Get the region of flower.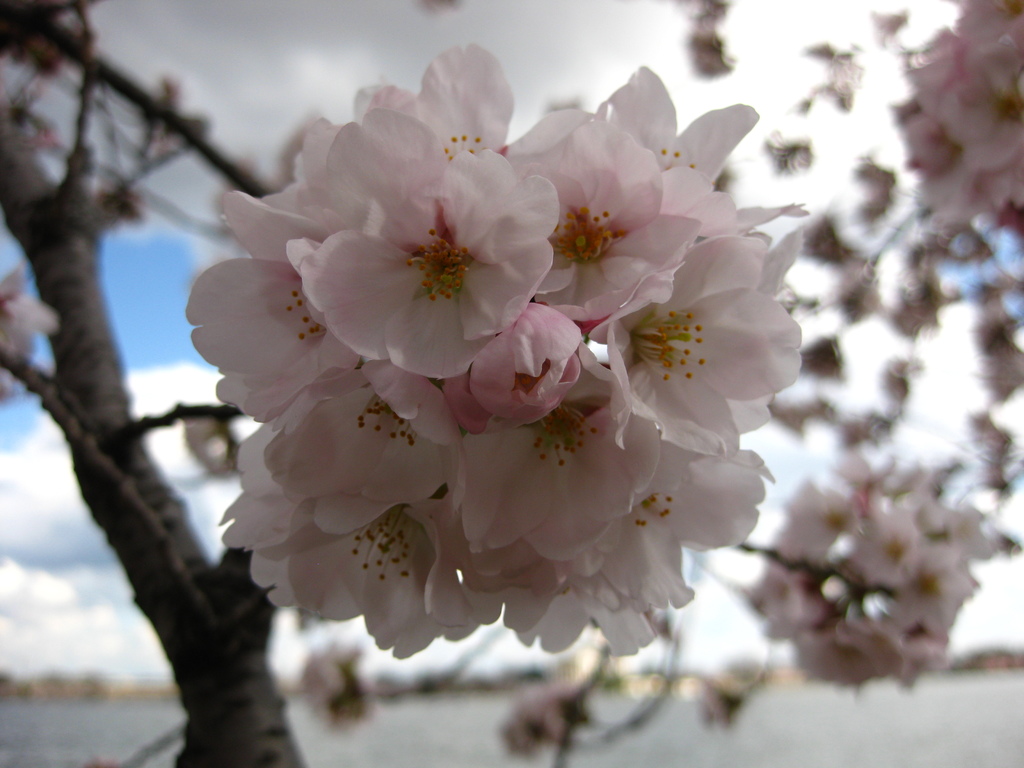
[292,648,380,742].
